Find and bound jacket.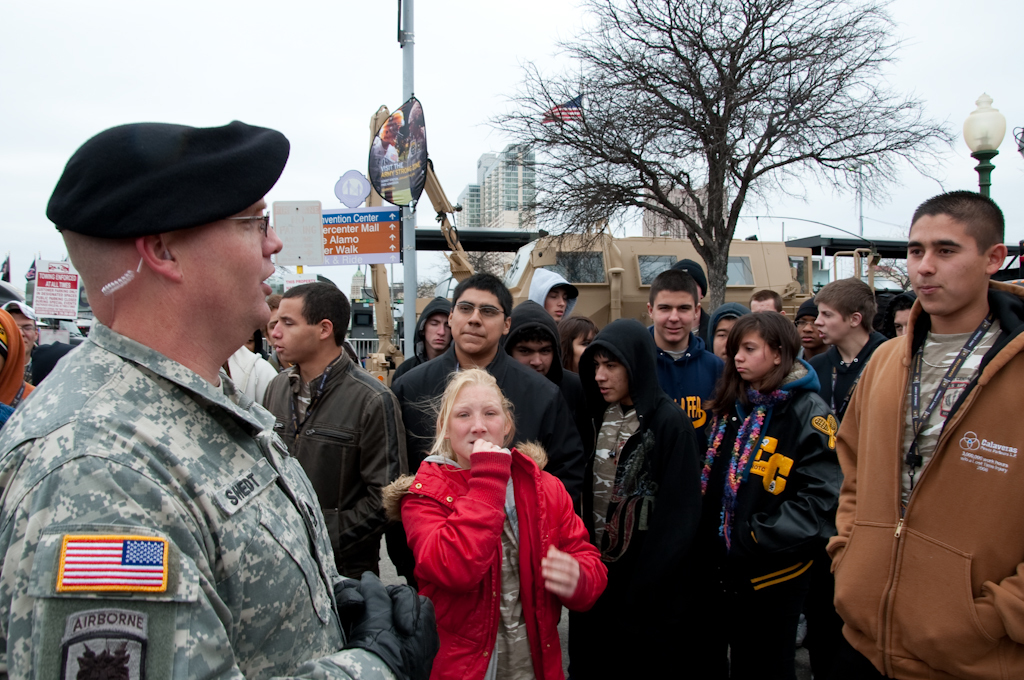
Bound: pyautogui.locateOnScreen(550, 317, 698, 580).
